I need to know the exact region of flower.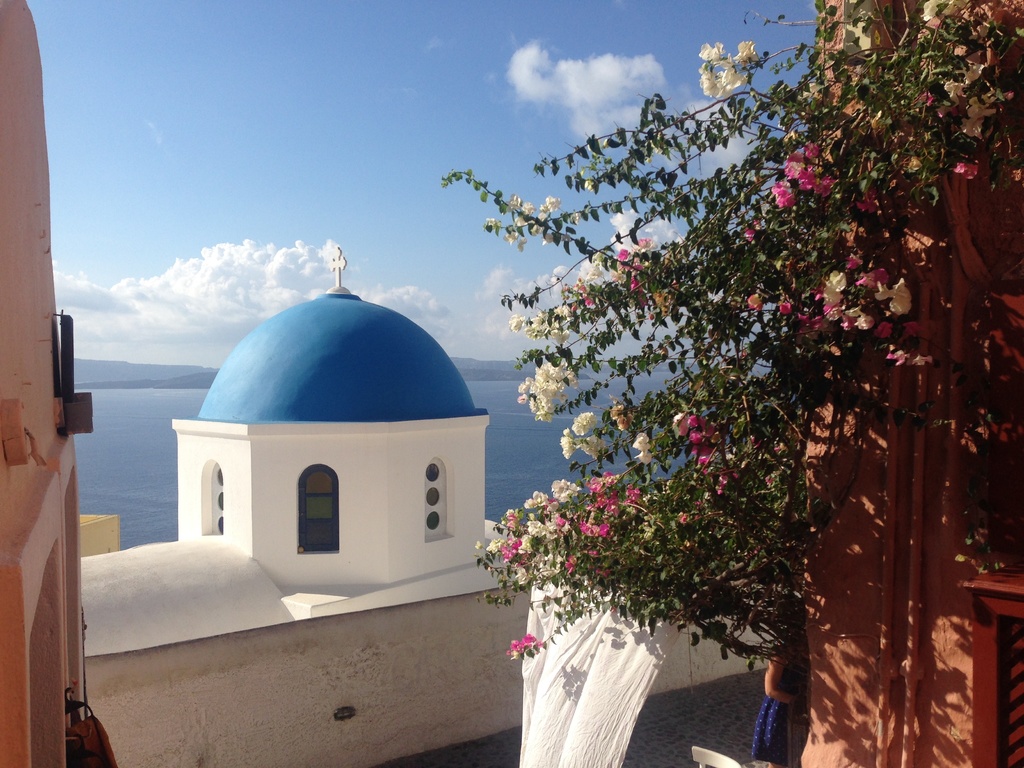
Region: 744,294,764,309.
